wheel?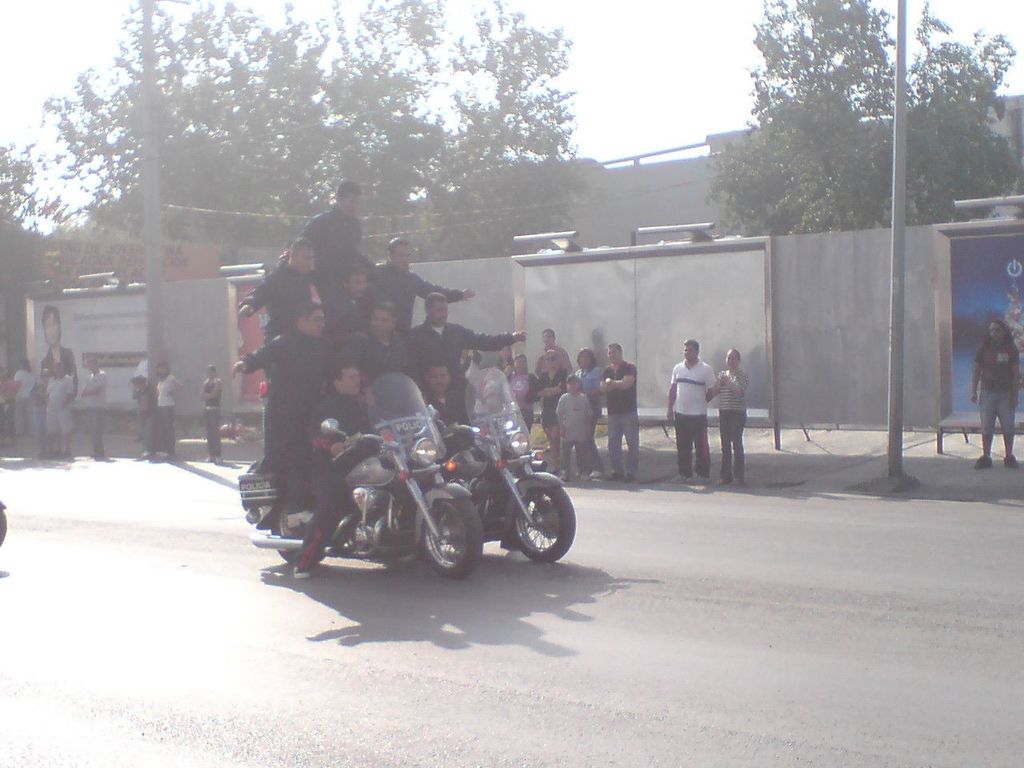
(500,483,567,570)
